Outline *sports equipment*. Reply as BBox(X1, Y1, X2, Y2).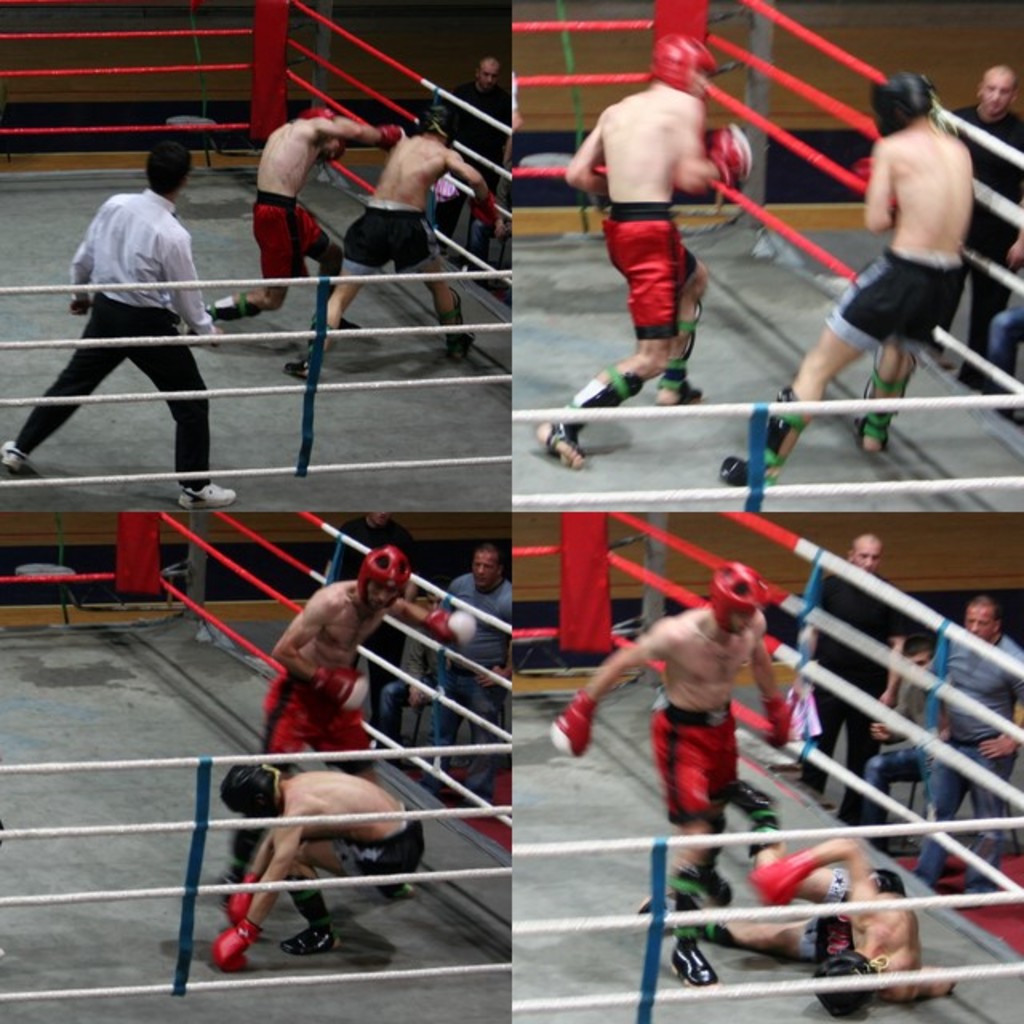
BBox(224, 877, 258, 930).
